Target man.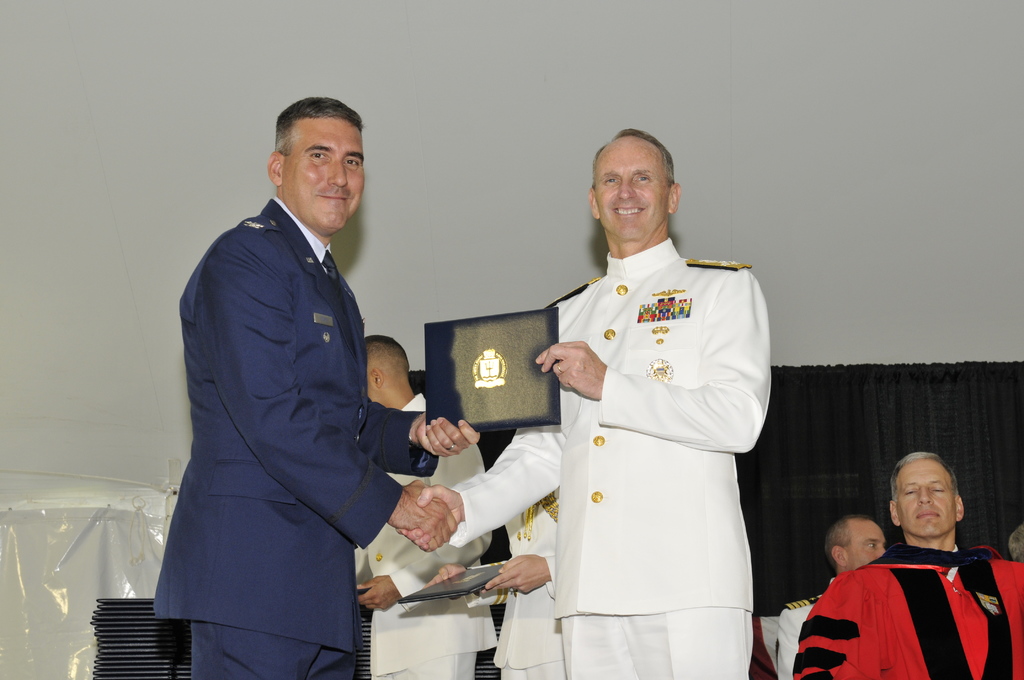
Target region: detection(148, 90, 484, 679).
